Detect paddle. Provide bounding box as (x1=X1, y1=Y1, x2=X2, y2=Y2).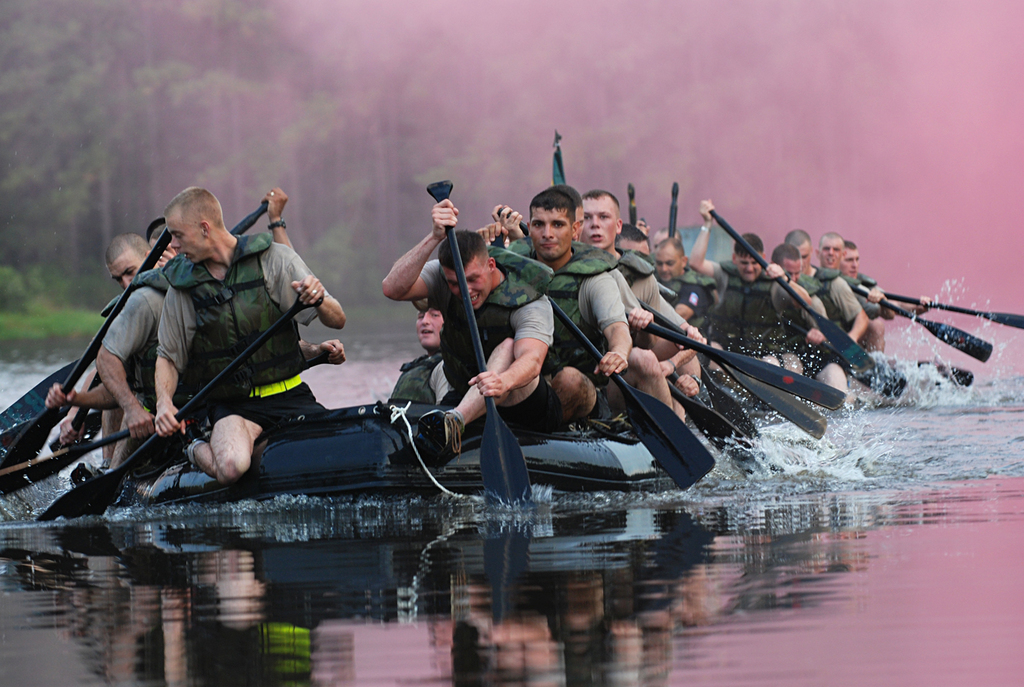
(x1=732, y1=282, x2=905, y2=398).
